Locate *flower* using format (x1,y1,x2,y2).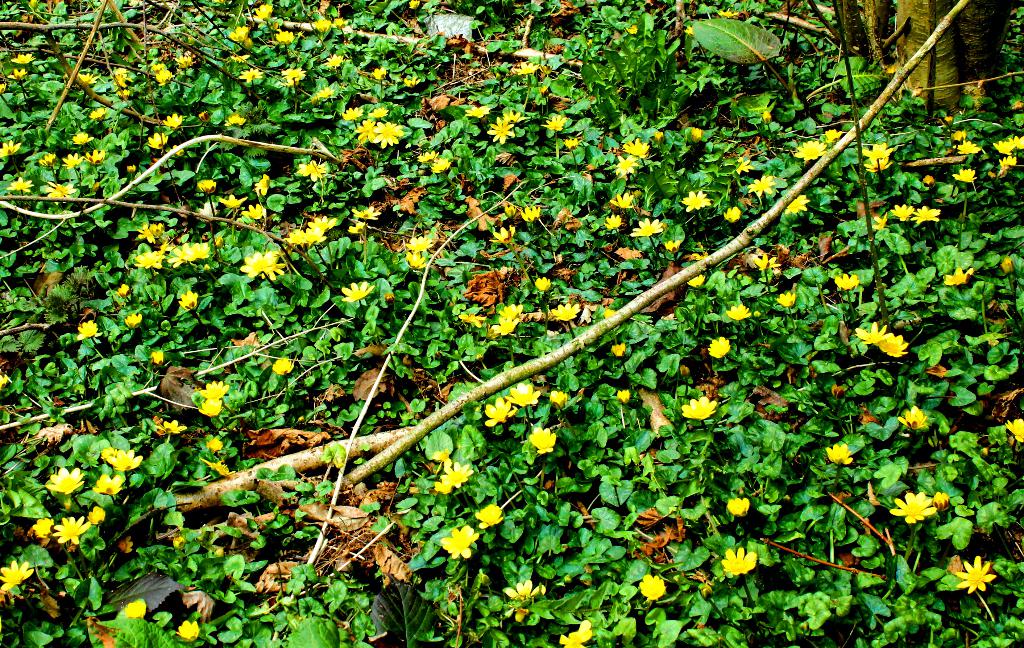
(723,206,744,224).
